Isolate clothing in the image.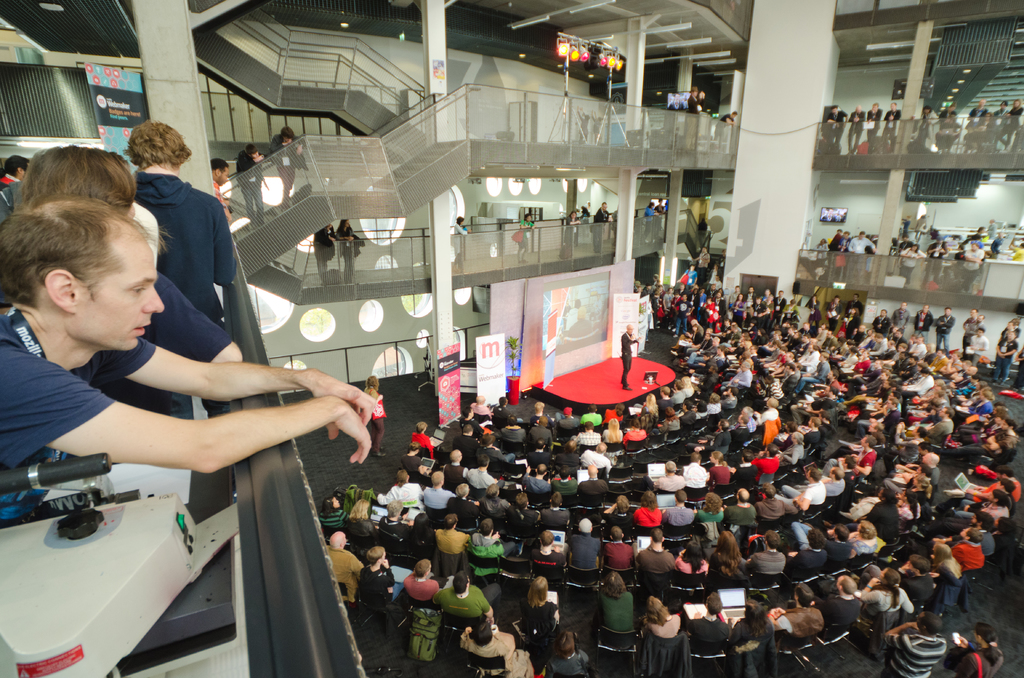
Isolated region: (926,111,954,145).
